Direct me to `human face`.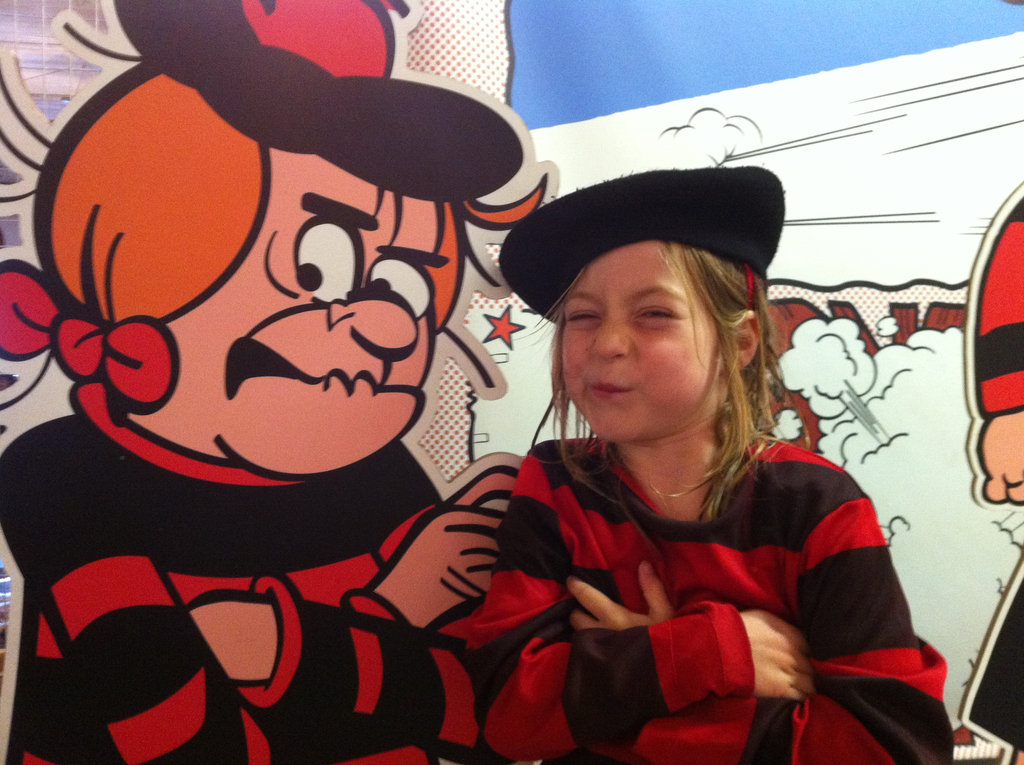
Direction: Rect(132, 149, 441, 481).
